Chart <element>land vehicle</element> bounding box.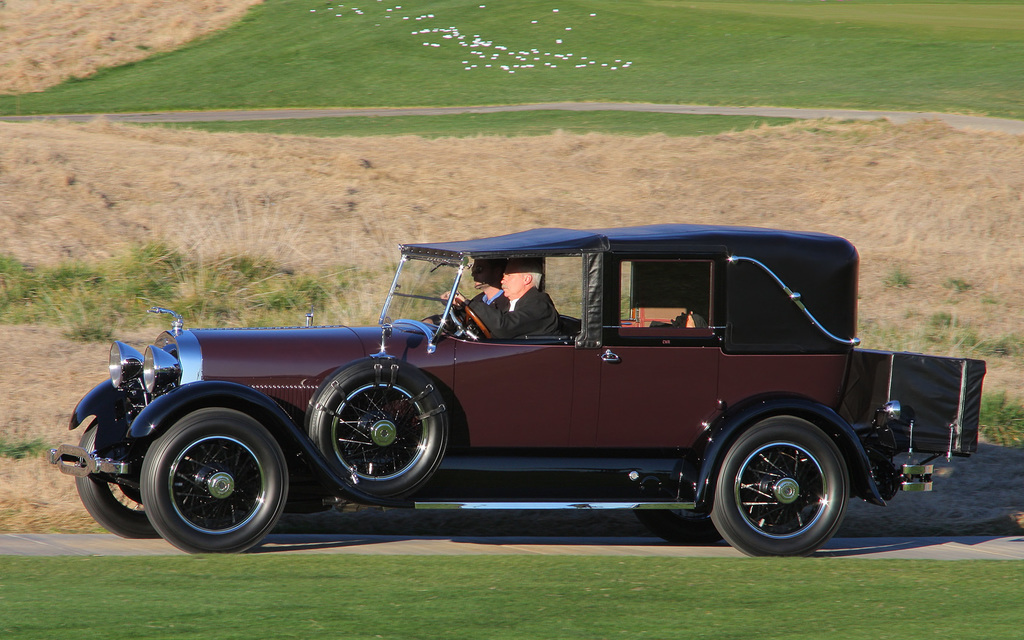
Charted: select_region(67, 202, 1008, 553).
